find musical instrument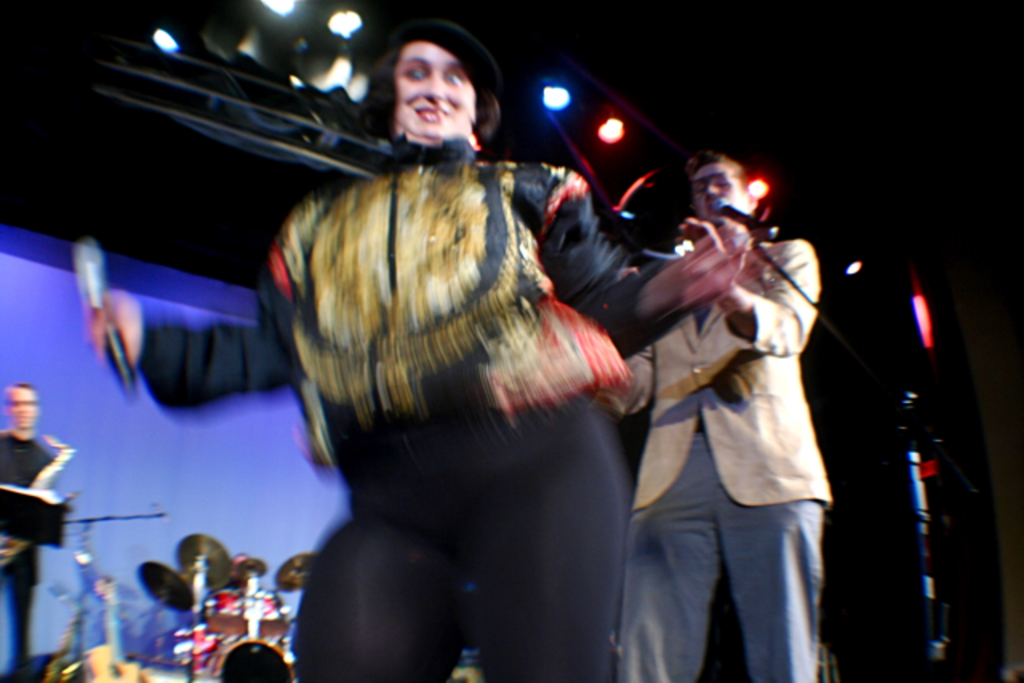
[269,547,328,587]
